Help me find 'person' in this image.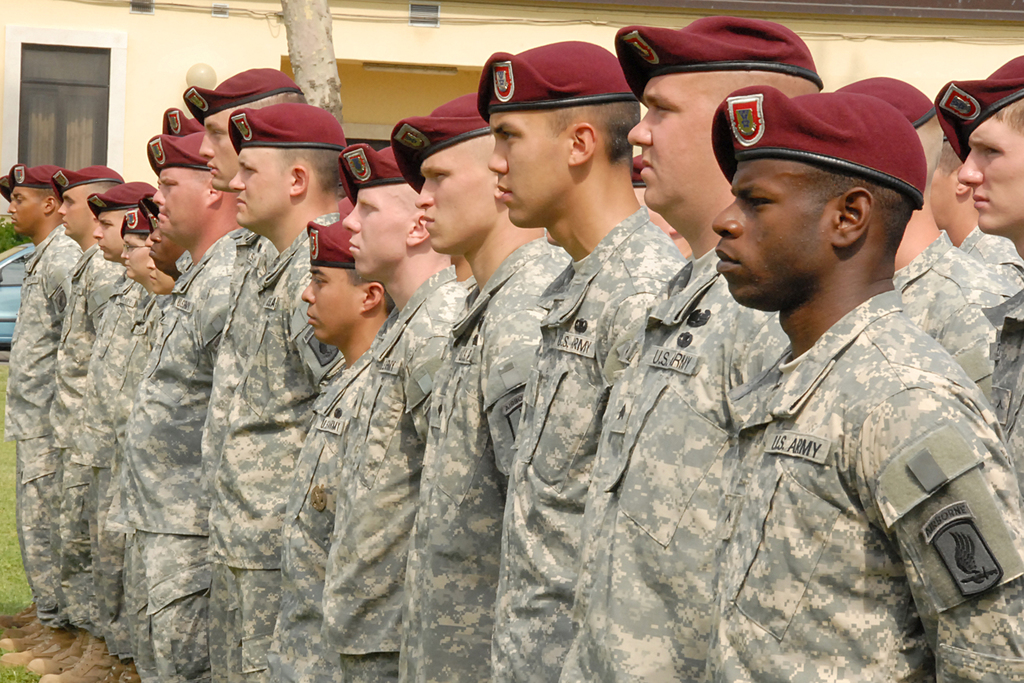
Found it: x1=575 y1=12 x2=831 y2=682.
